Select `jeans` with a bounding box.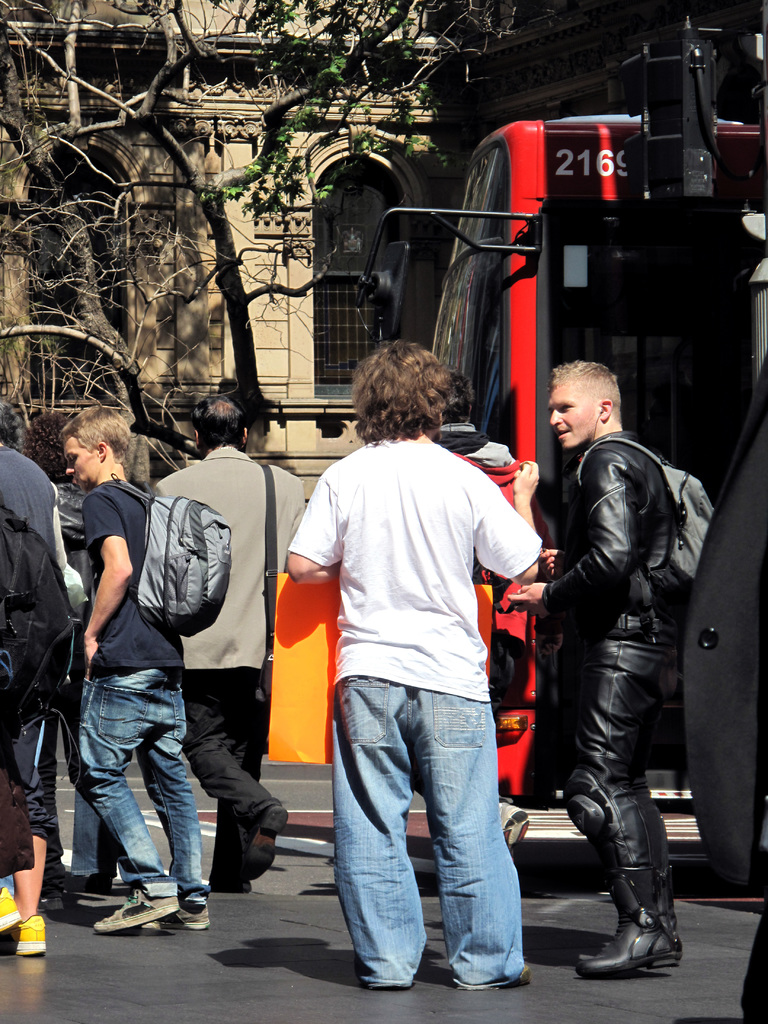
(73, 666, 208, 899).
